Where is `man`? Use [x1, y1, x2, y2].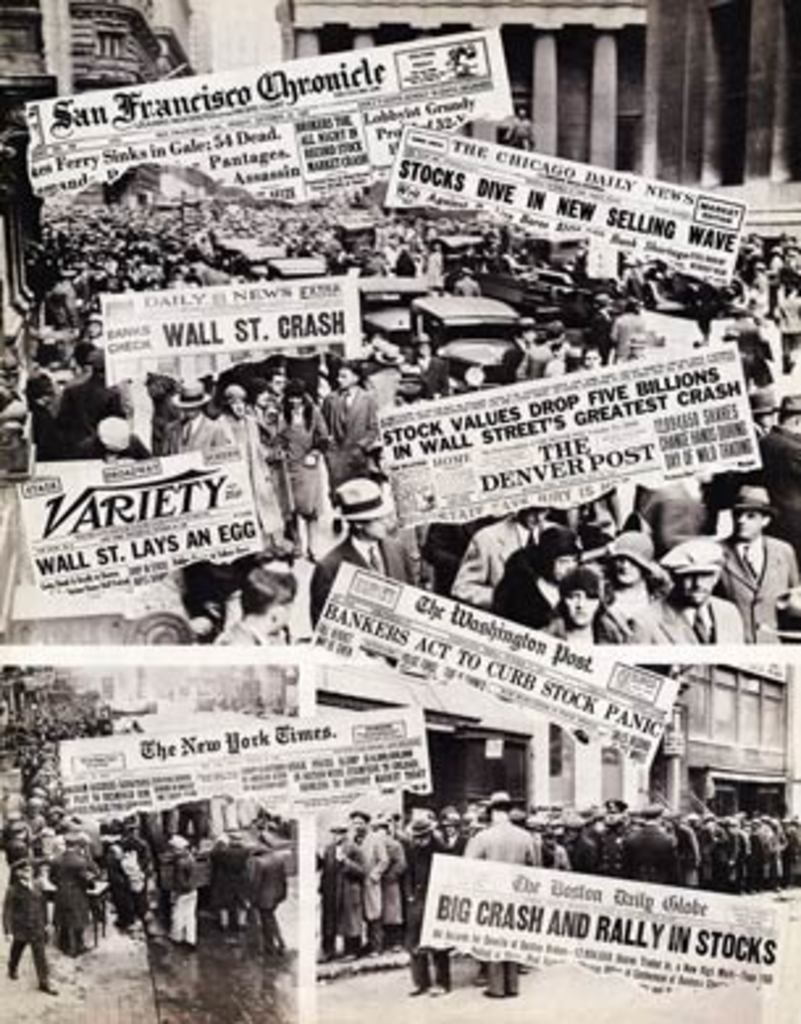
[462, 782, 538, 995].
